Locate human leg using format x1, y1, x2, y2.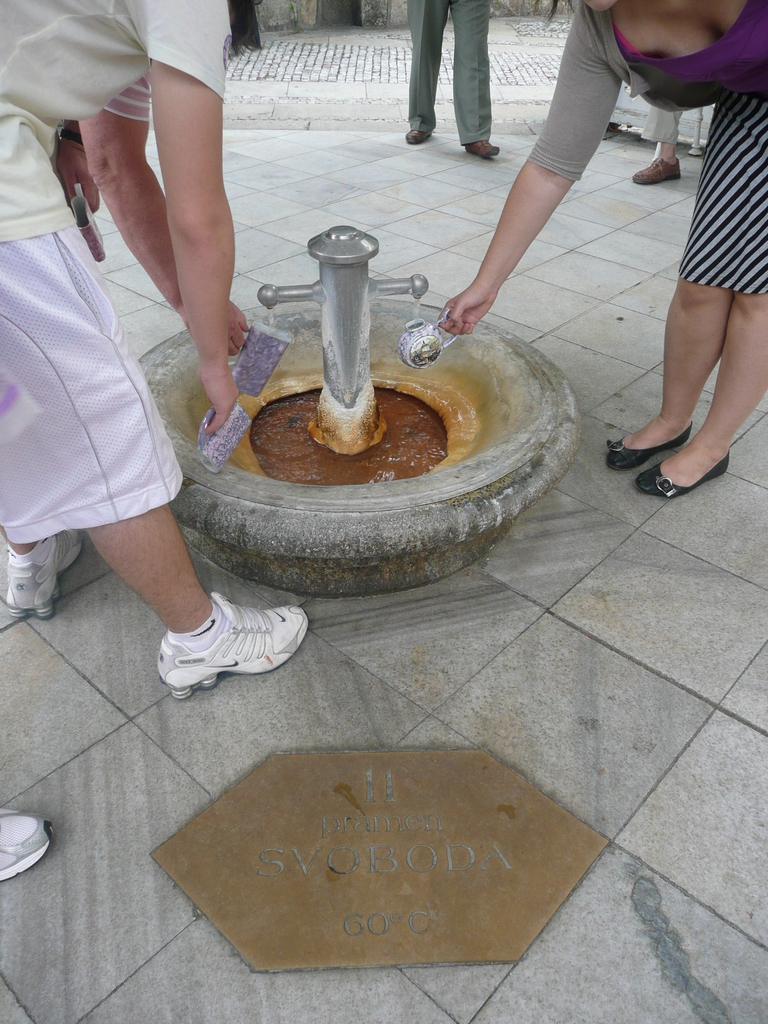
454, 1, 499, 150.
